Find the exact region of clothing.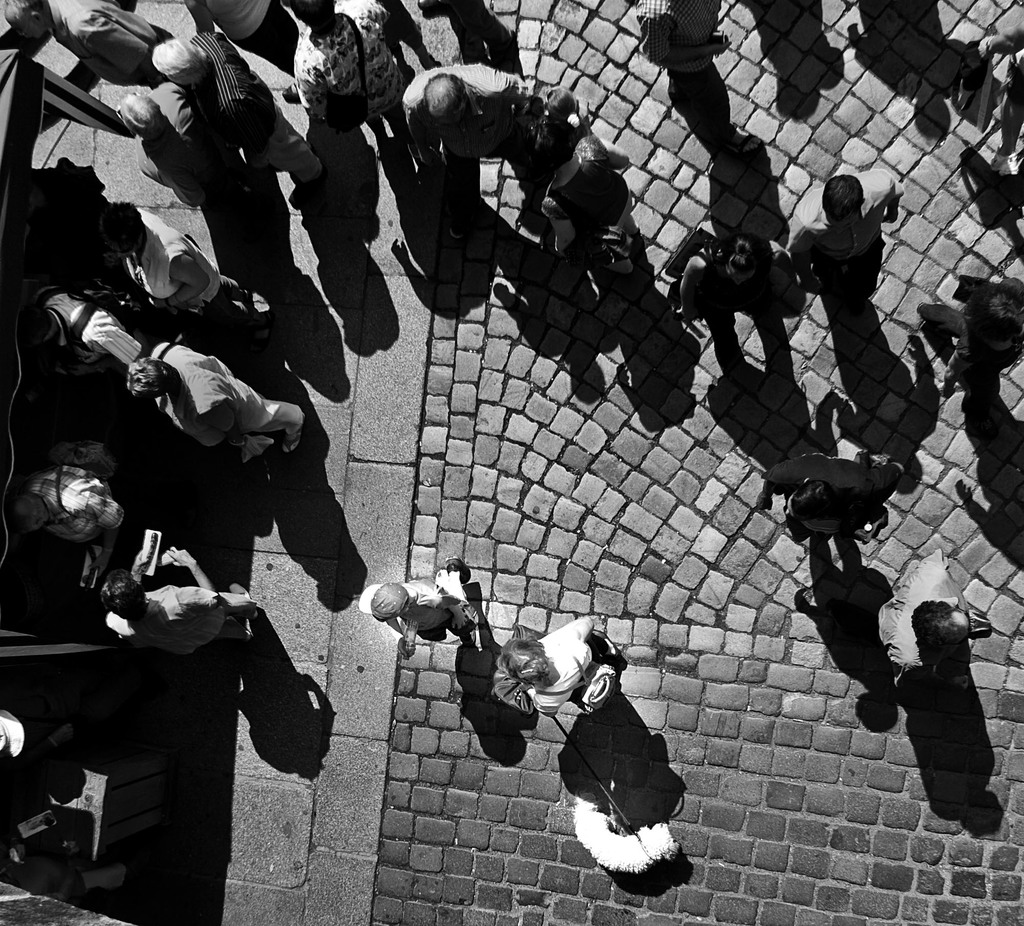
Exact region: crop(397, 61, 521, 133).
